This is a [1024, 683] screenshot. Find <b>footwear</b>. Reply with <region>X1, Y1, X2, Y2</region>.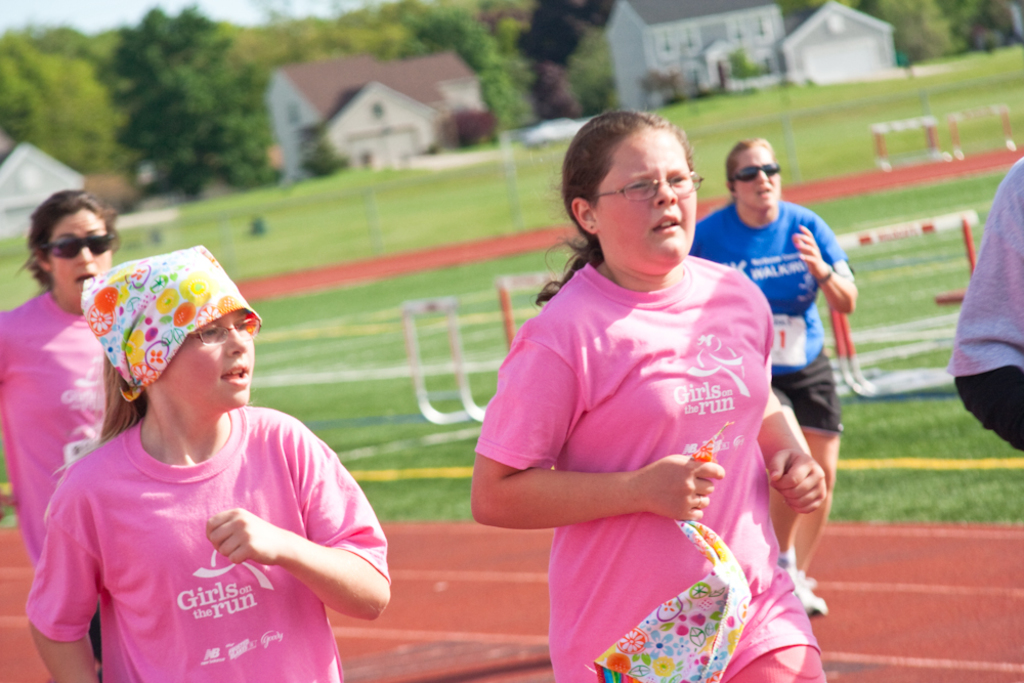
<region>796, 575, 828, 614</region>.
